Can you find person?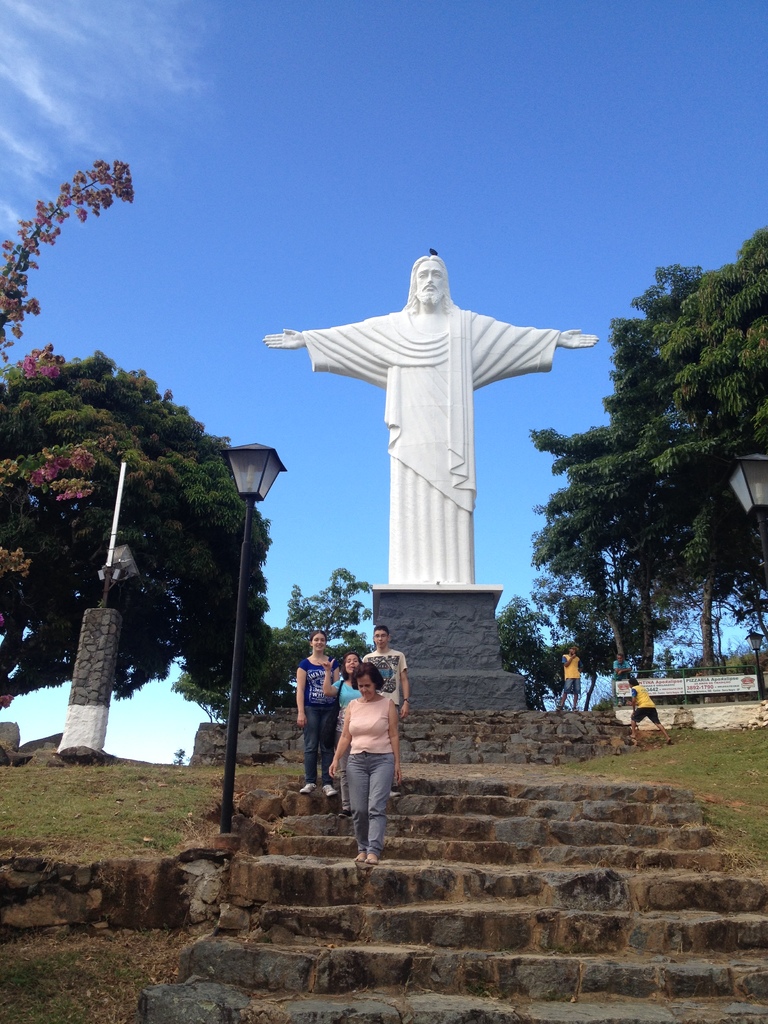
Yes, bounding box: (553,642,582,712).
